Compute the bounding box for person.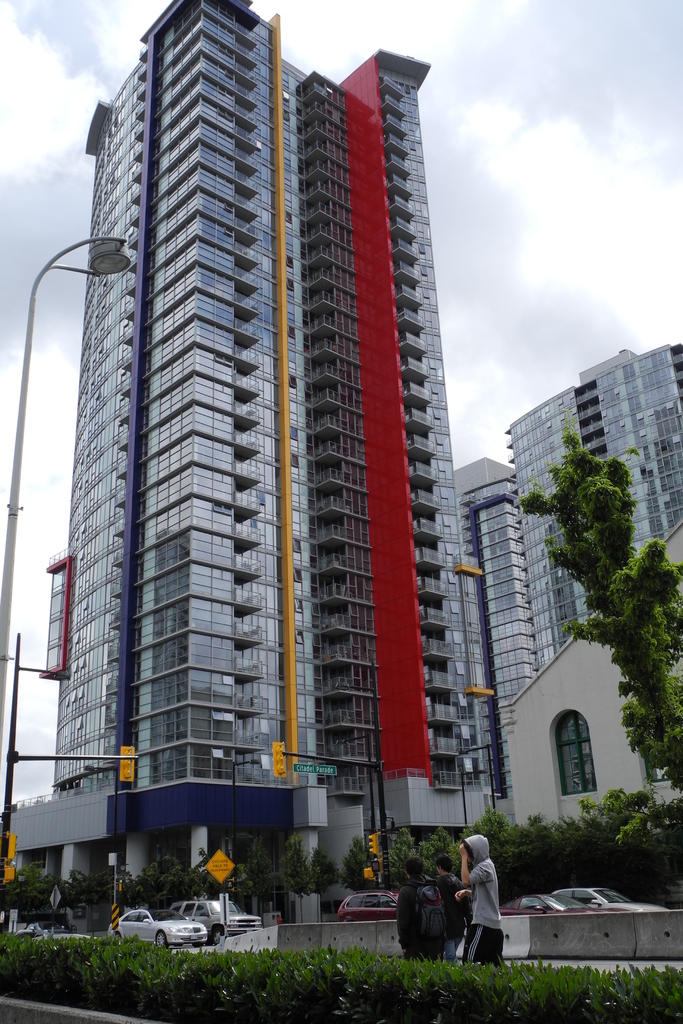
region(430, 855, 461, 916).
